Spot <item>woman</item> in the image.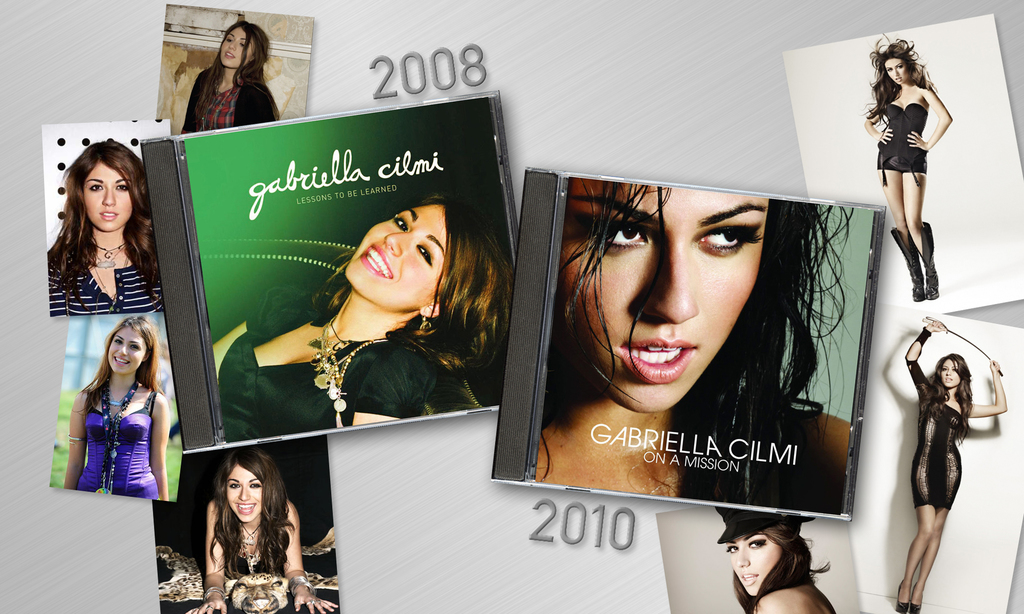
<item>woman</item> found at 897/316/1008/613.
